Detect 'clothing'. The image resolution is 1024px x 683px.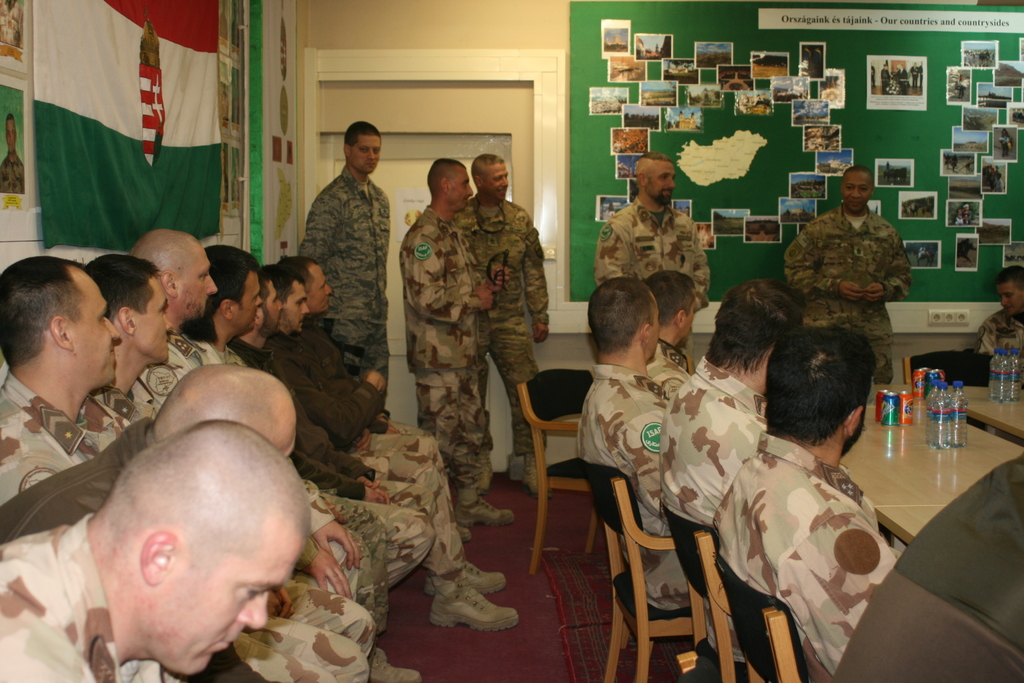
box=[107, 389, 394, 659].
